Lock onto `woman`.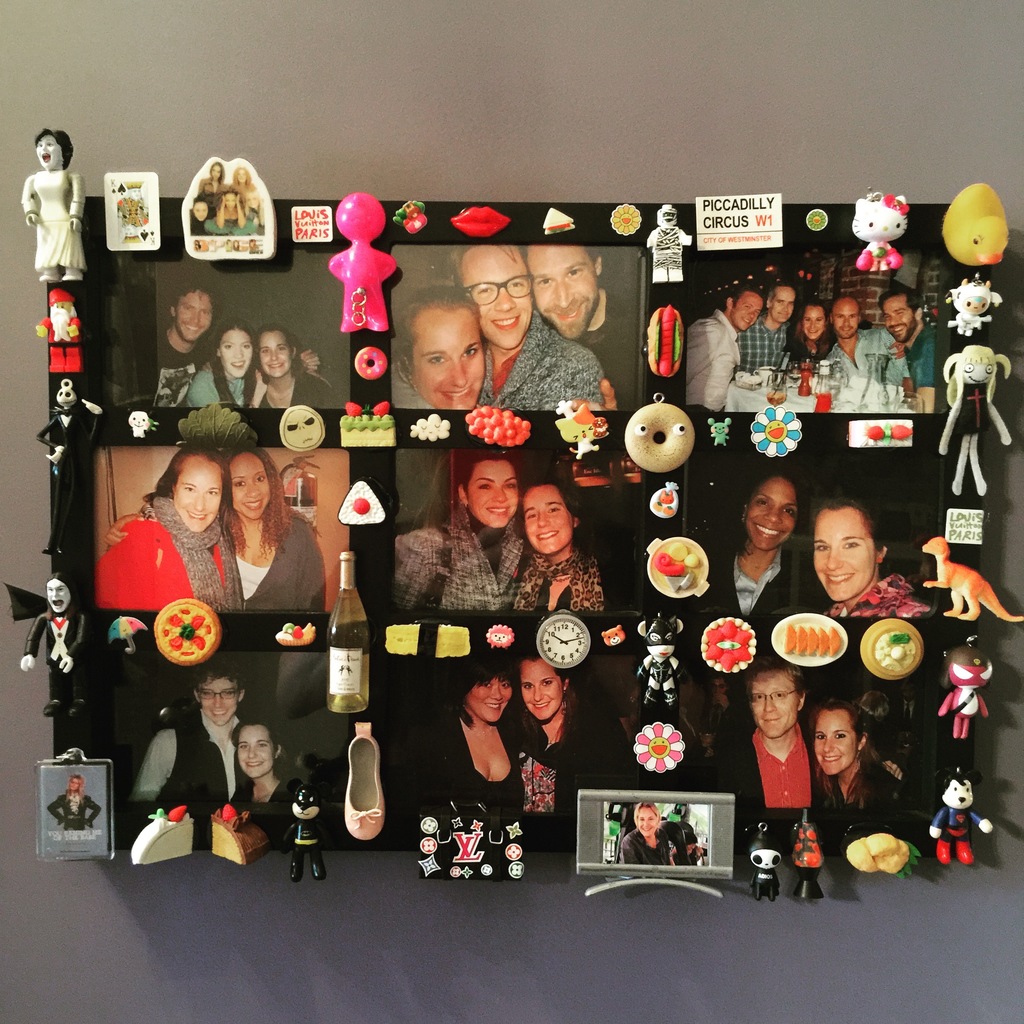
Locked: 106:440:333:609.
